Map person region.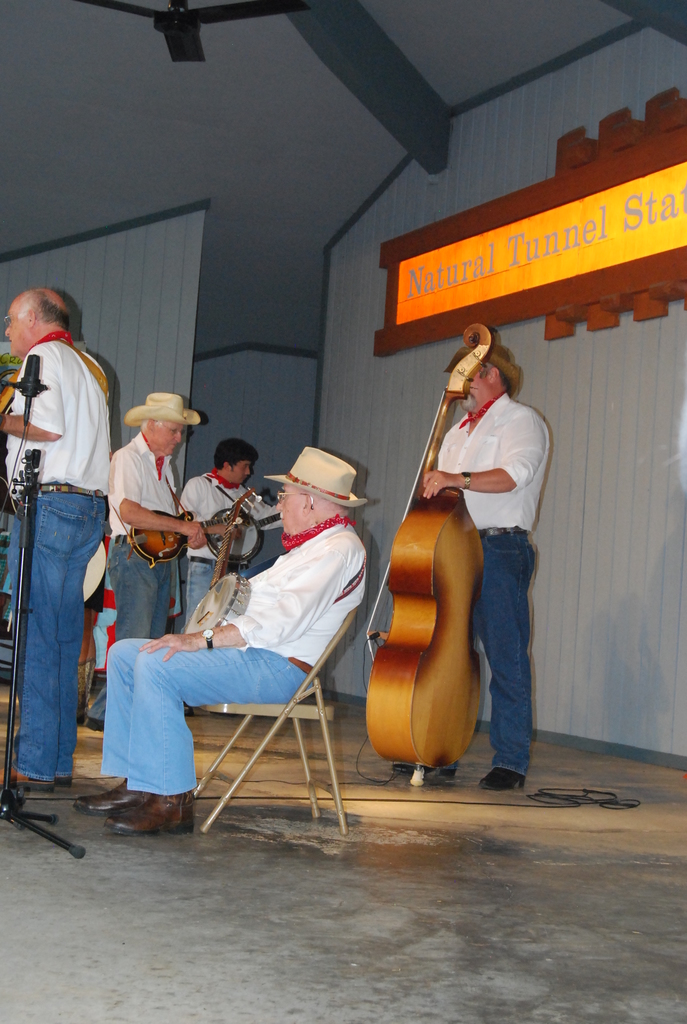
Mapped to (72, 445, 367, 837).
